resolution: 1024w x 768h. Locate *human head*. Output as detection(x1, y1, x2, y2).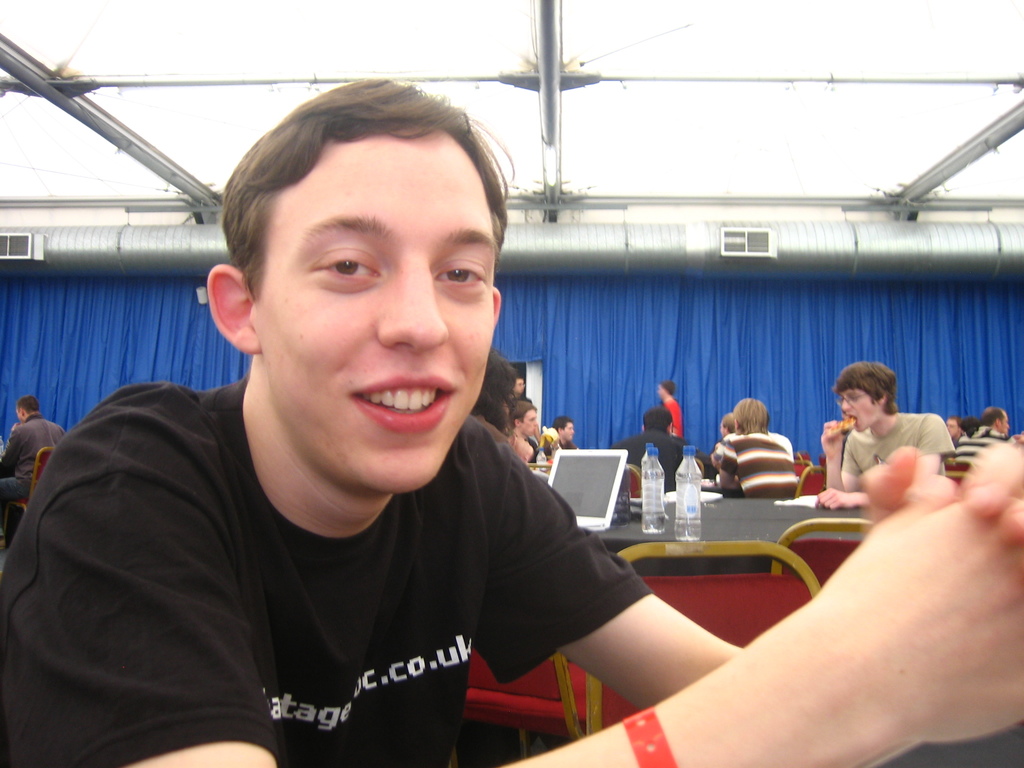
detection(220, 77, 516, 509).
